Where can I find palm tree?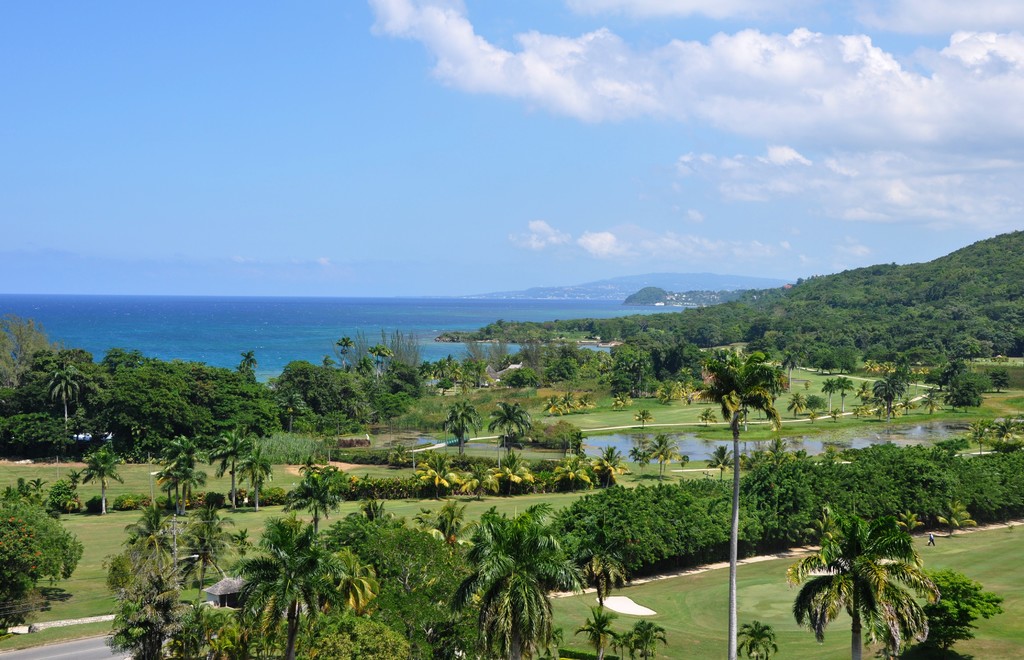
You can find it at 616, 615, 663, 659.
